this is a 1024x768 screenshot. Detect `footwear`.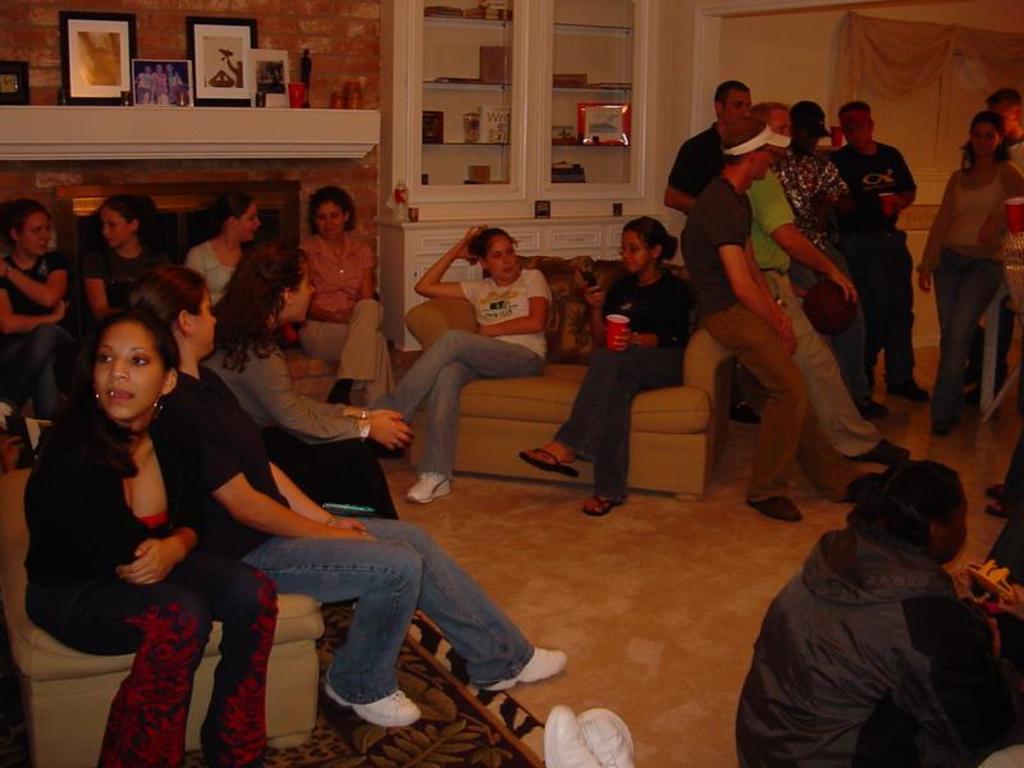
x1=406, y1=471, x2=453, y2=504.
